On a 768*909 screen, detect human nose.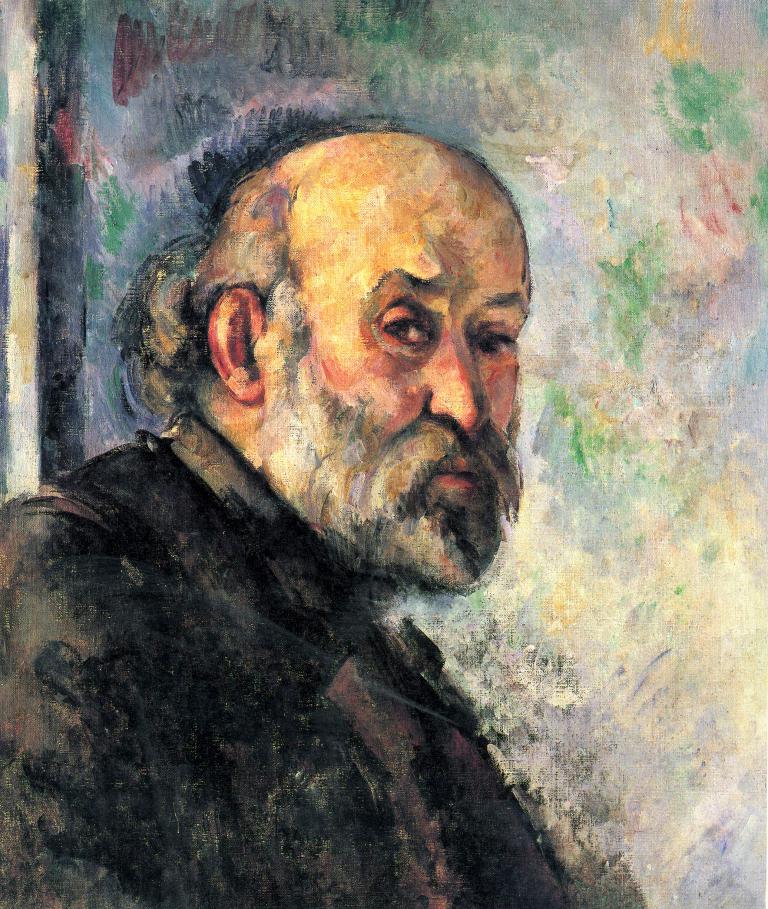
{"x1": 424, "y1": 318, "x2": 495, "y2": 426}.
